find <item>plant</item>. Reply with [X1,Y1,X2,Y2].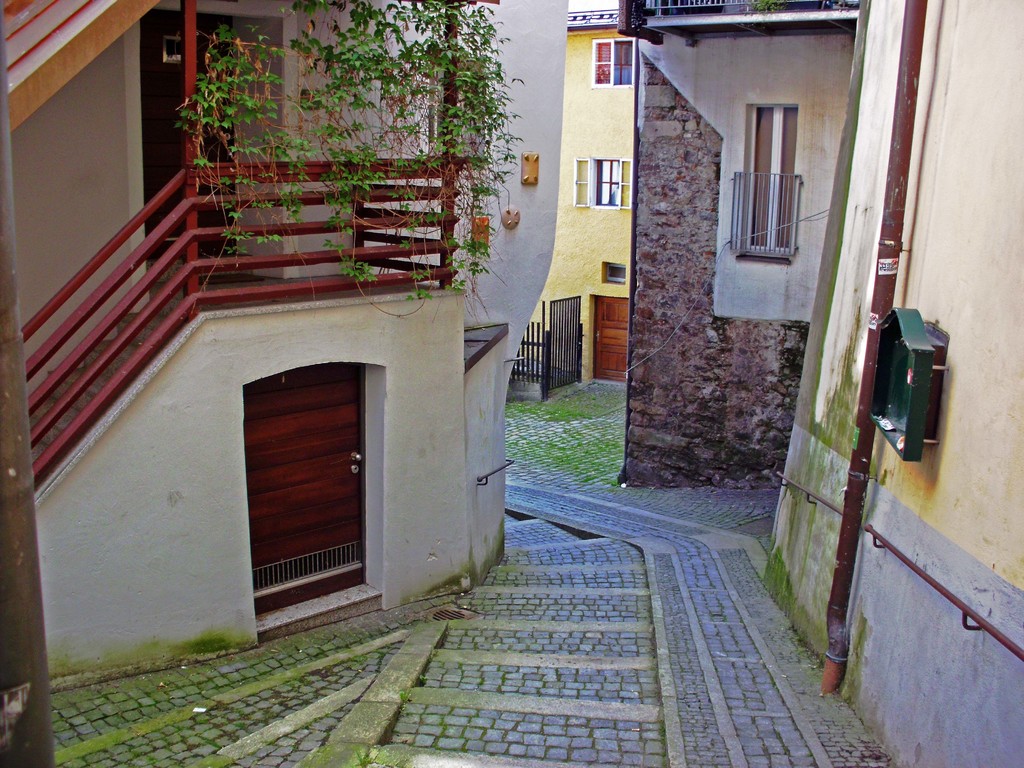
[161,735,177,755].
